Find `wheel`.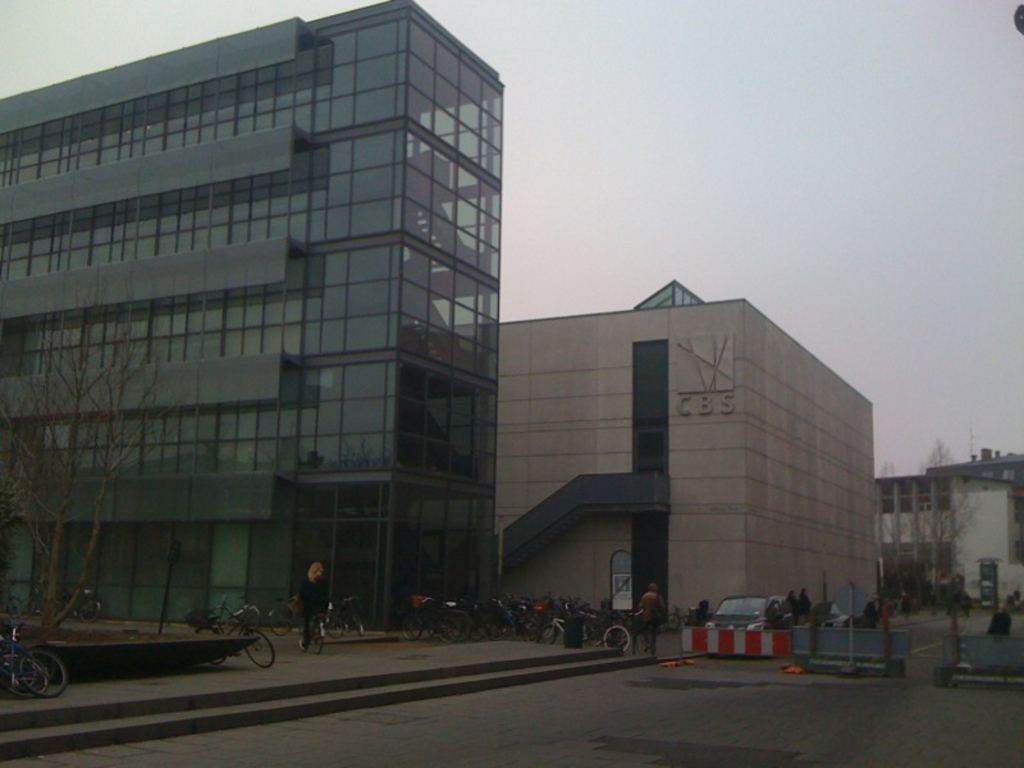
<region>14, 594, 33, 618</region>.
